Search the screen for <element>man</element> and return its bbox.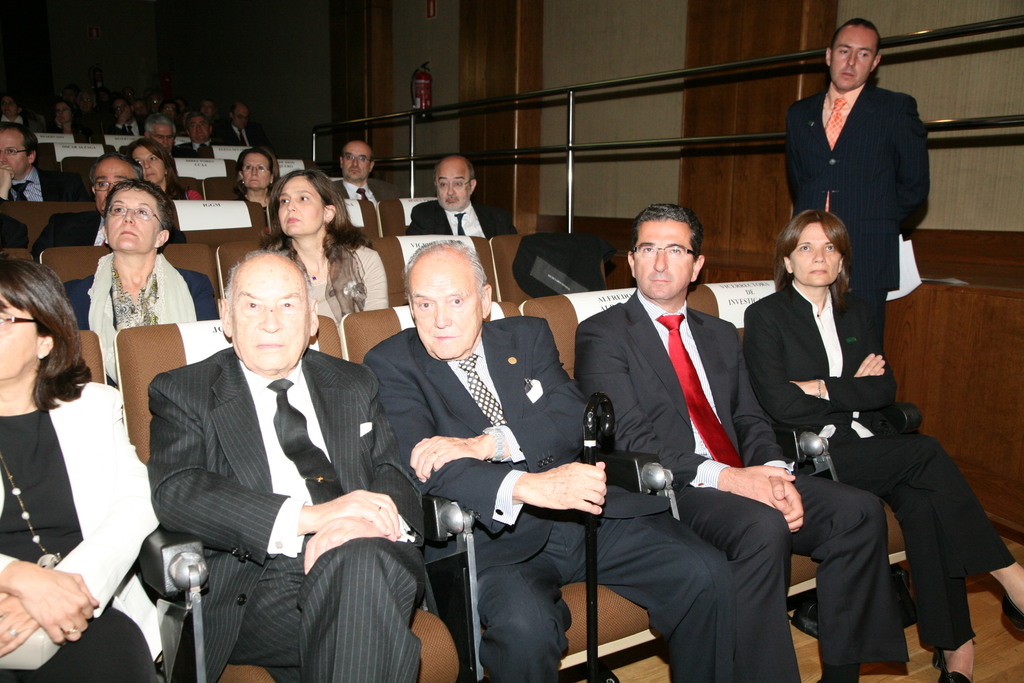
Found: left=223, top=104, right=268, bottom=153.
